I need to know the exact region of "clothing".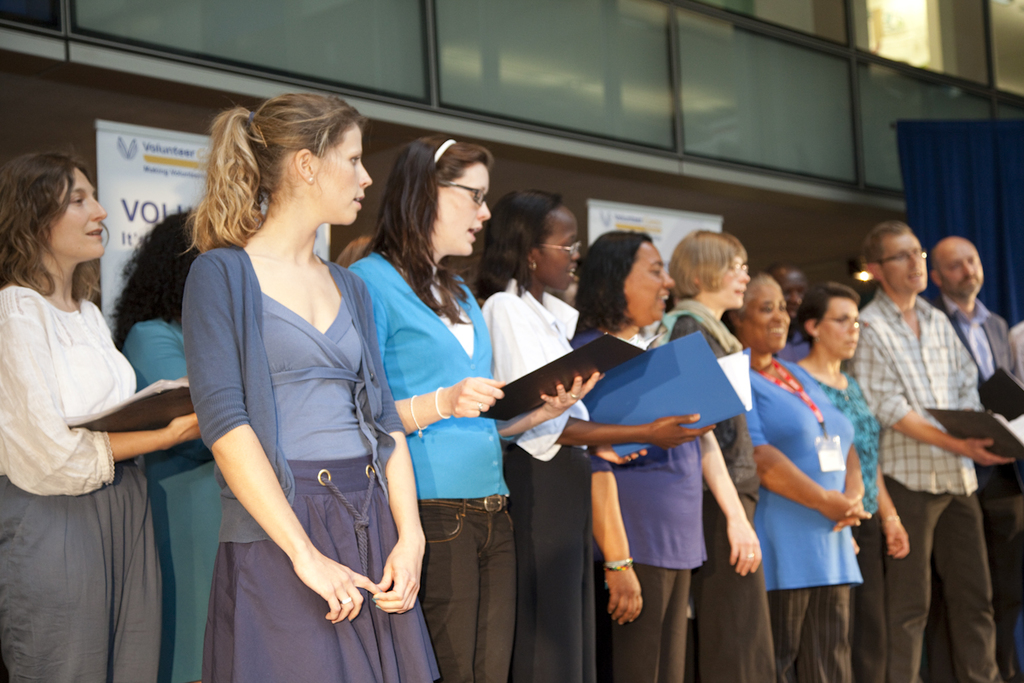
Region: (x1=178, y1=260, x2=439, y2=682).
